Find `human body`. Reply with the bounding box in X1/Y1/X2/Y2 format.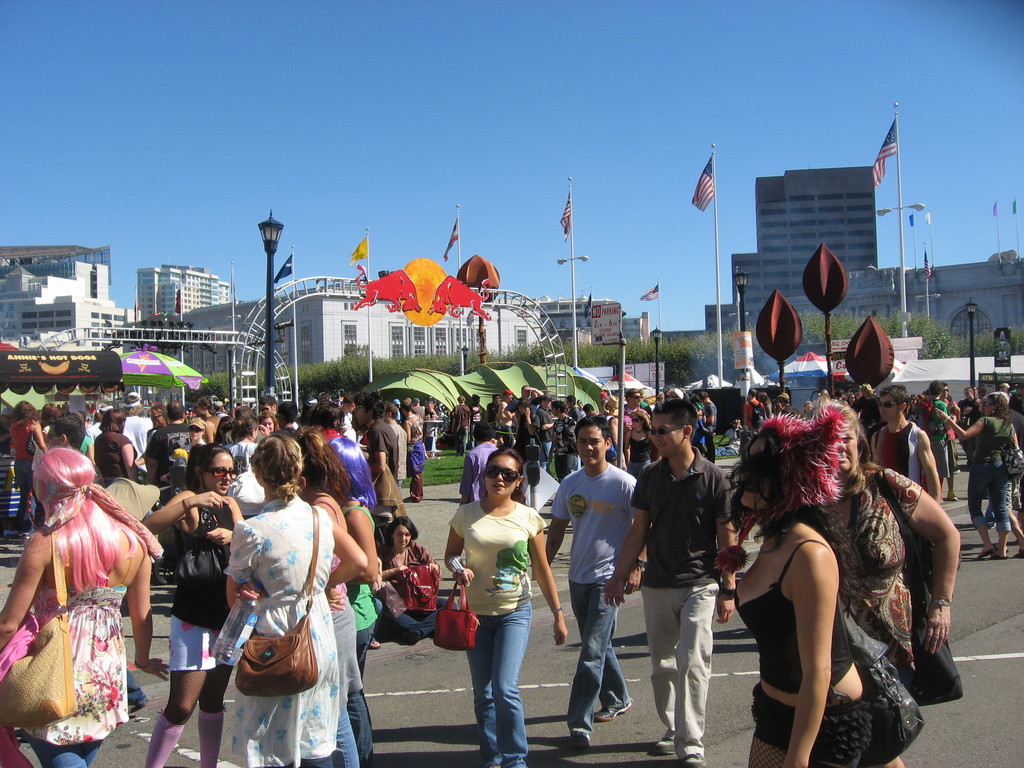
804/392/963/767.
